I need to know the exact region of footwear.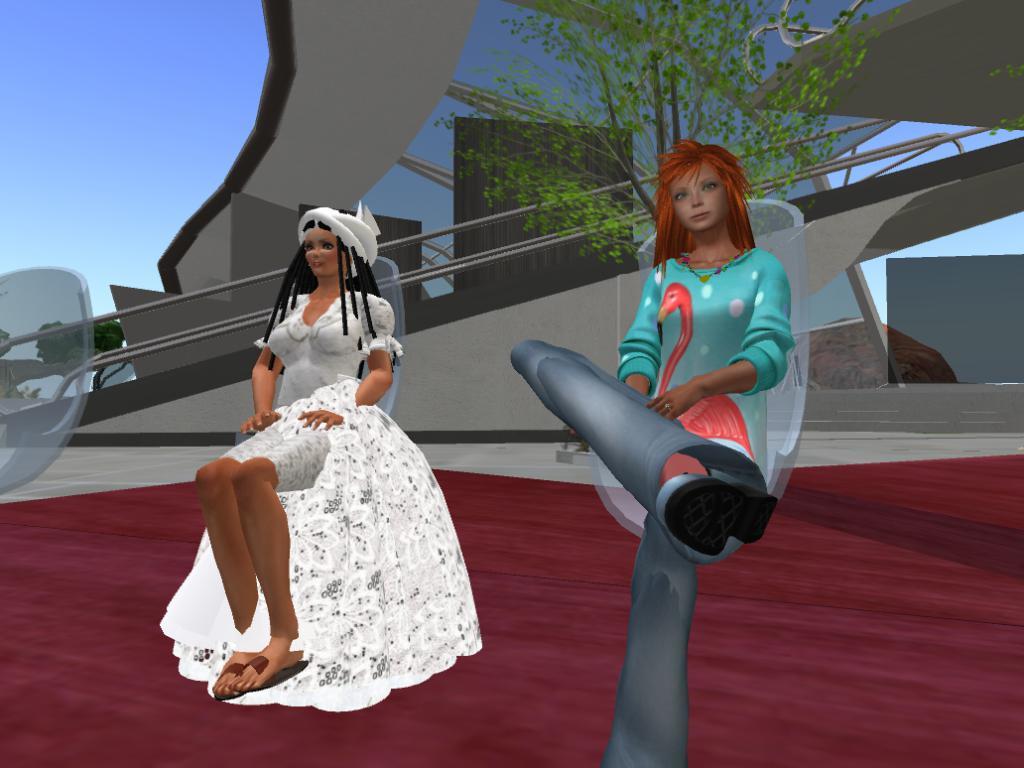
Region: rect(654, 481, 778, 578).
